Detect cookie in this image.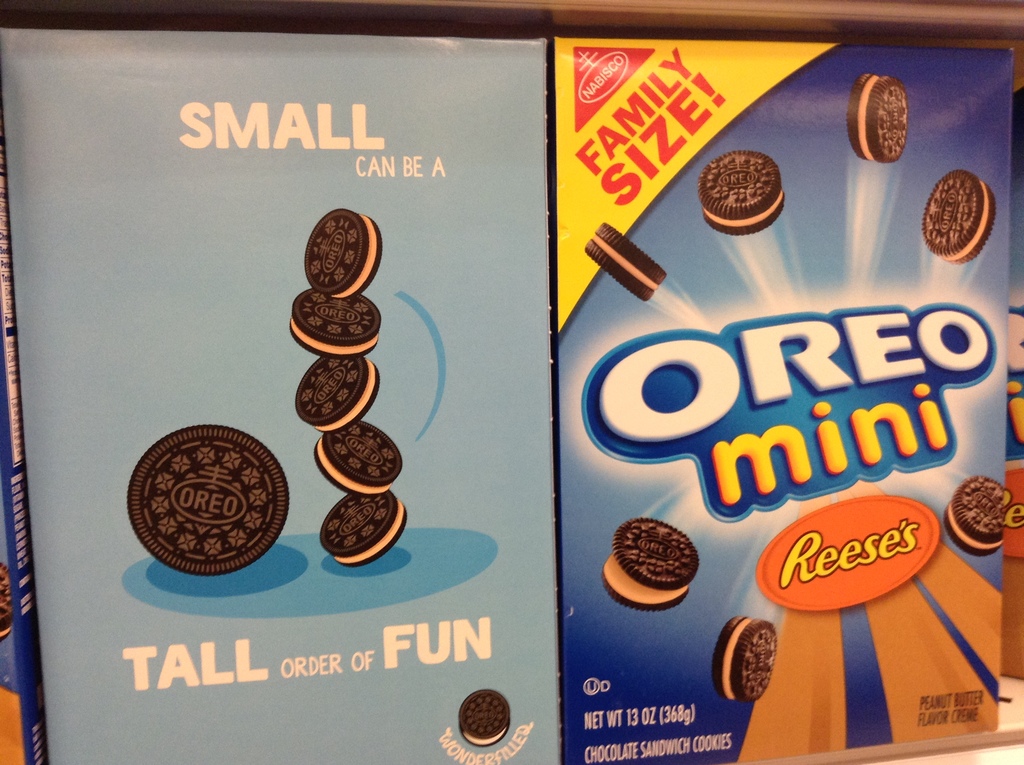
Detection: BBox(457, 688, 511, 747).
